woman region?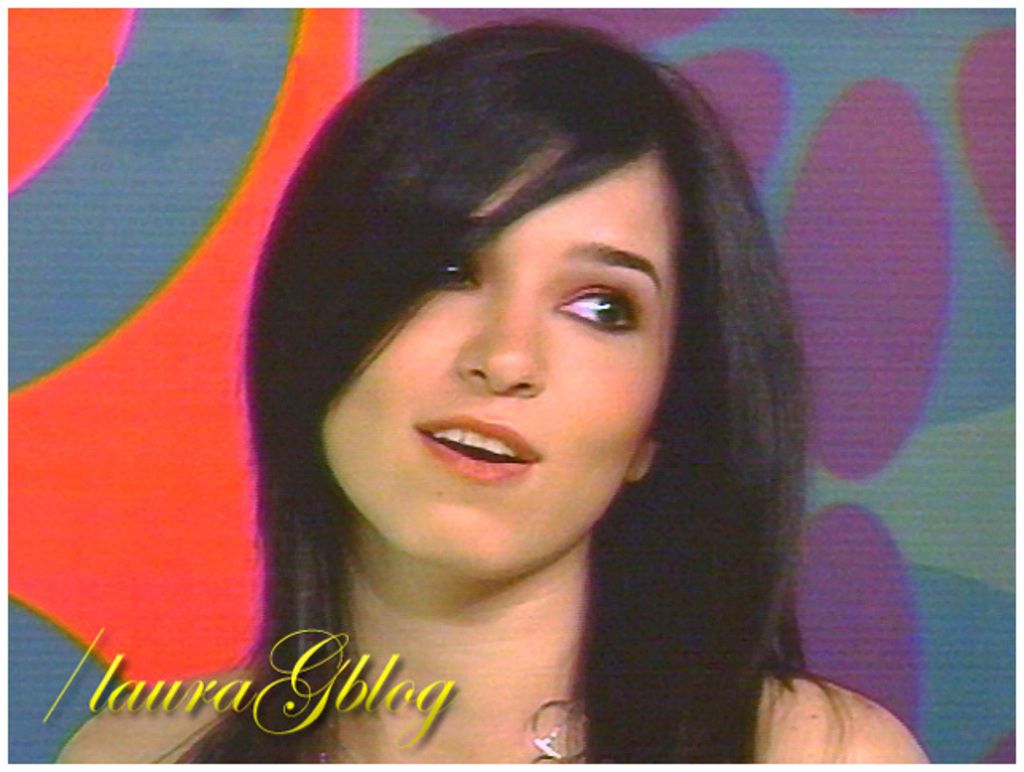
(left=72, top=38, right=906, bottom=751)
